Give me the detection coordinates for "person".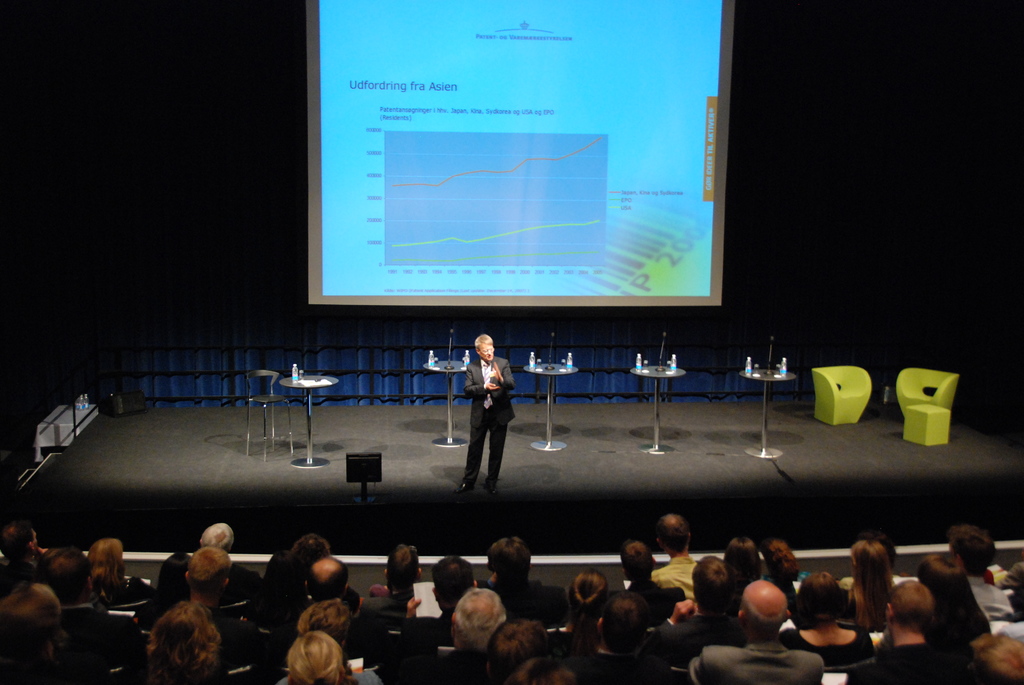
[760,544,797,583].
